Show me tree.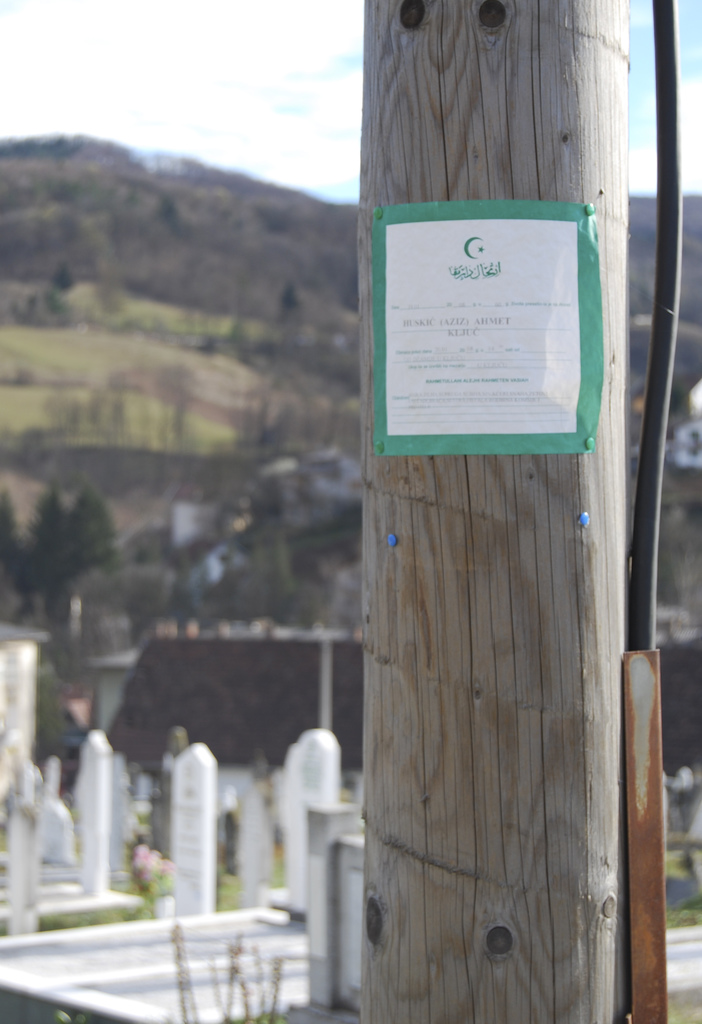
tree is here: crop(0, 484, 33, 635).
